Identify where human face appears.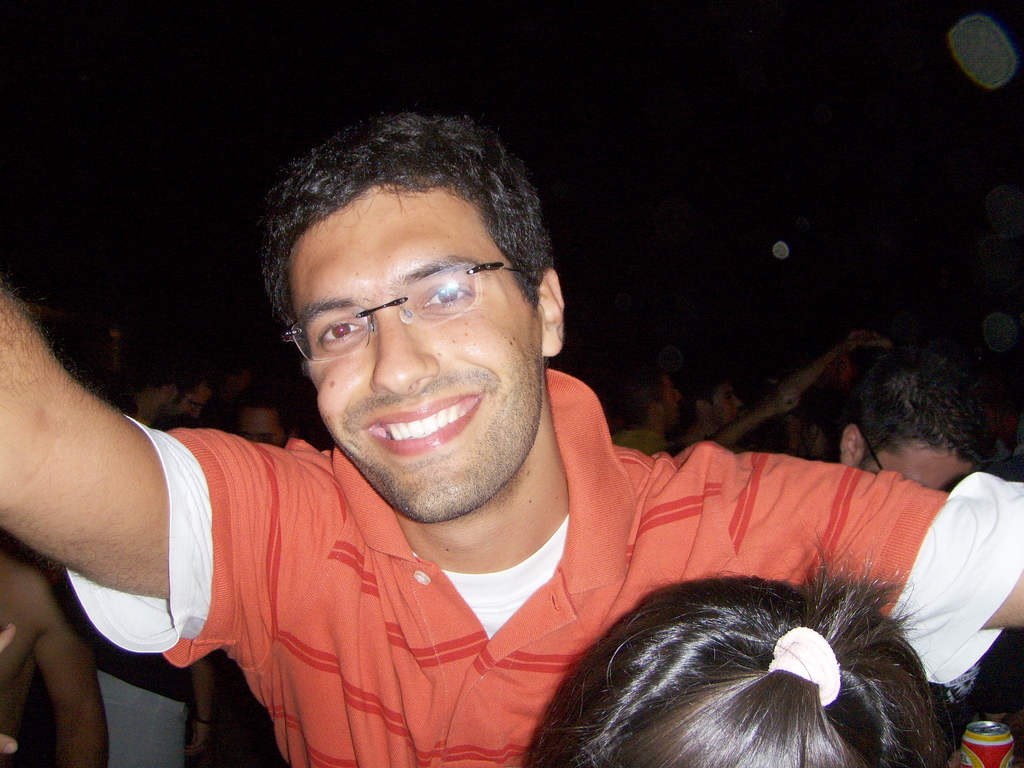
Appears at x1=290 y1=180 x2=542 y2=523.
